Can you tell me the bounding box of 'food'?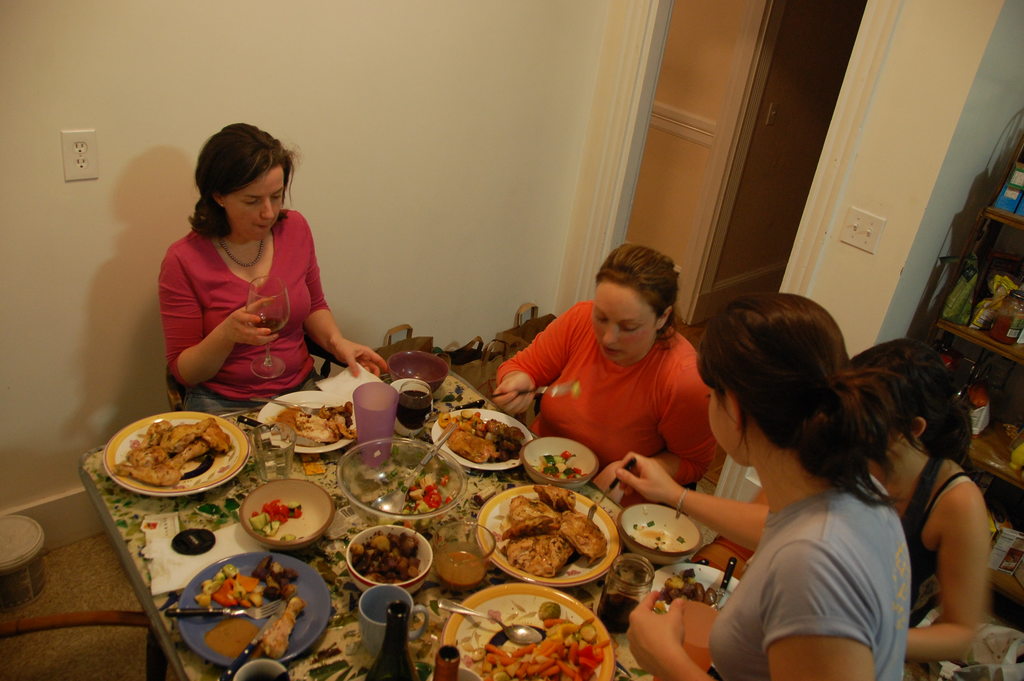
463,602,614,680.
